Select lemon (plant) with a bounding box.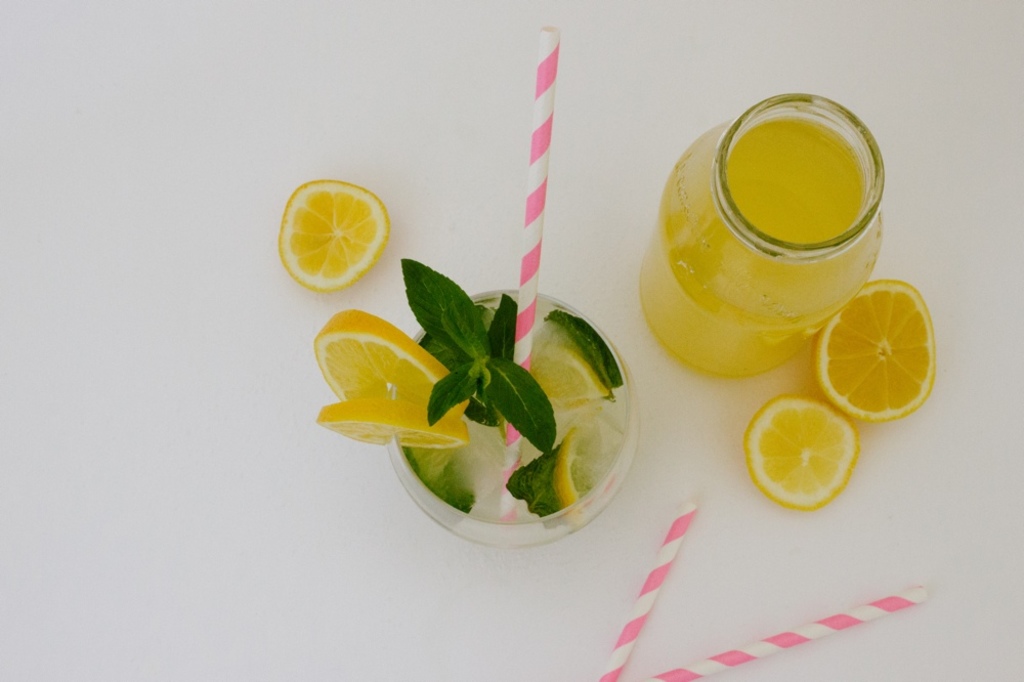
274,181,391,295.
